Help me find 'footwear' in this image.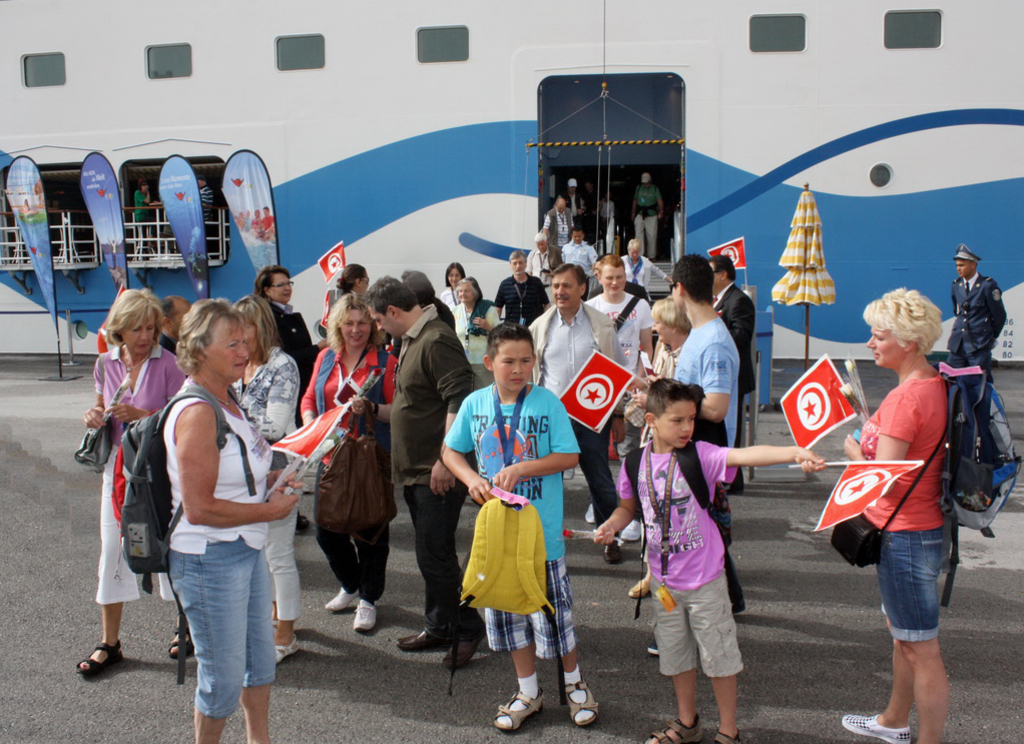
Found it: detection(583, 502, 595, 523).
